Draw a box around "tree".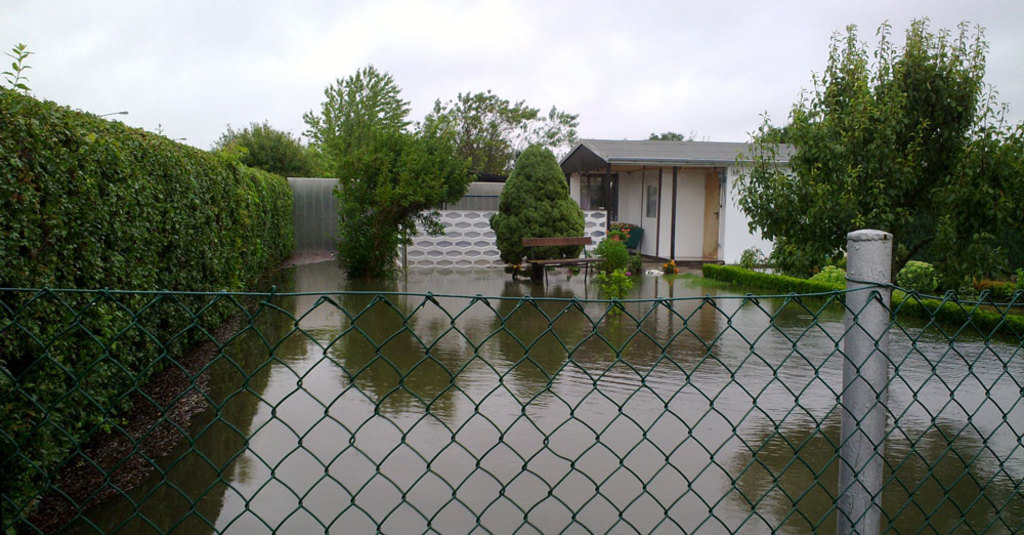
x1=487 y1=134 x2=587 y2=276.
